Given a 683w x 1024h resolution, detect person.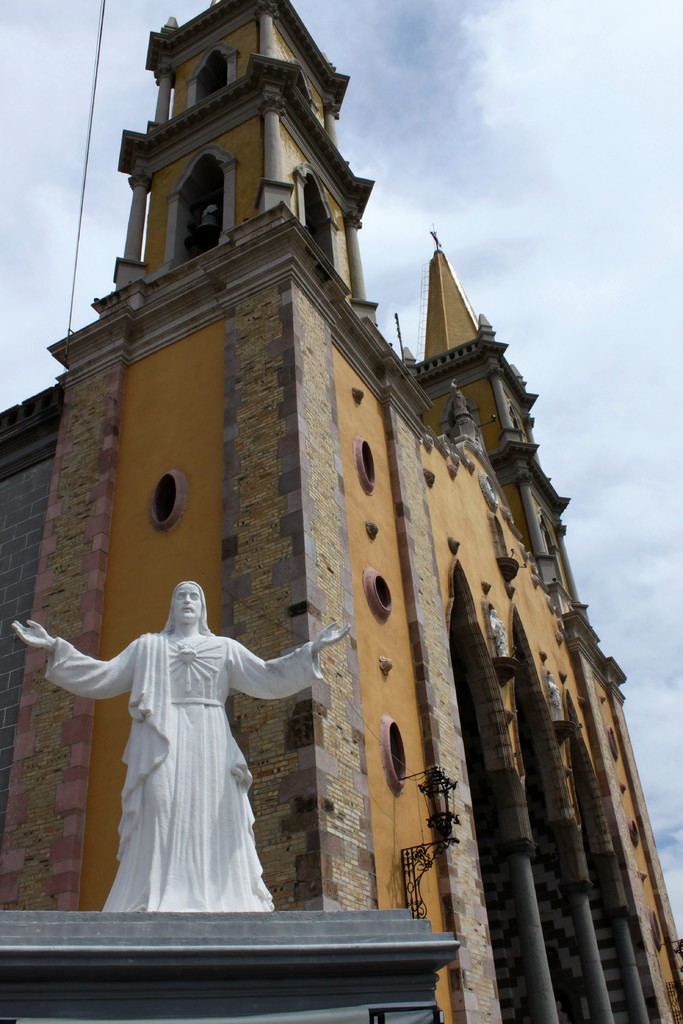
box(7, 573, 356, 911).
